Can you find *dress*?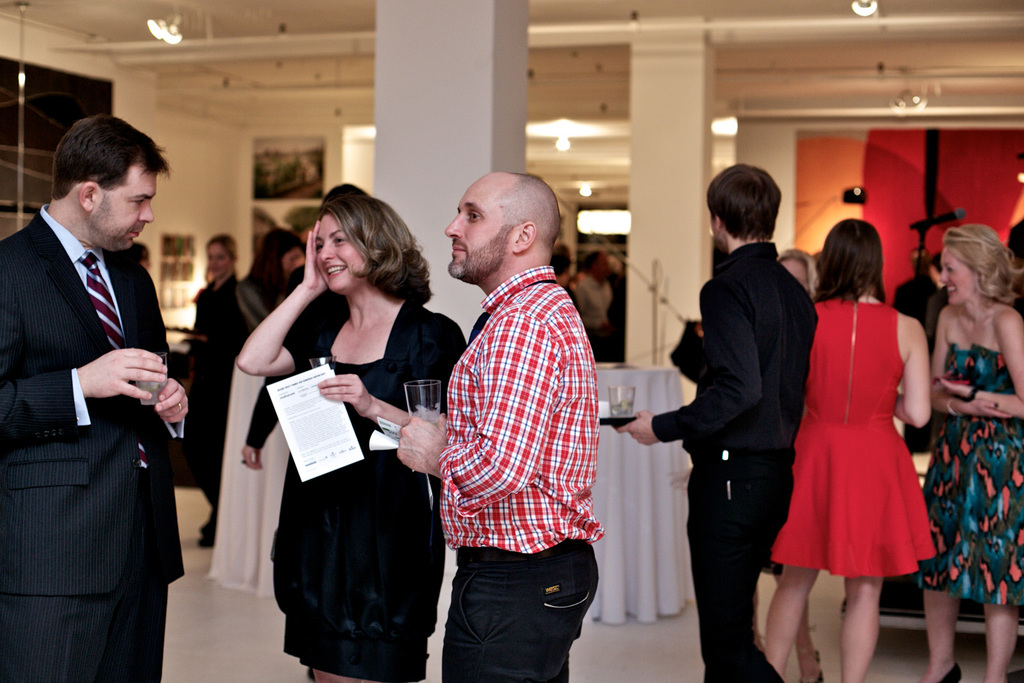
Yes, bounding box: bbox=[282, 357, 430, 682].
